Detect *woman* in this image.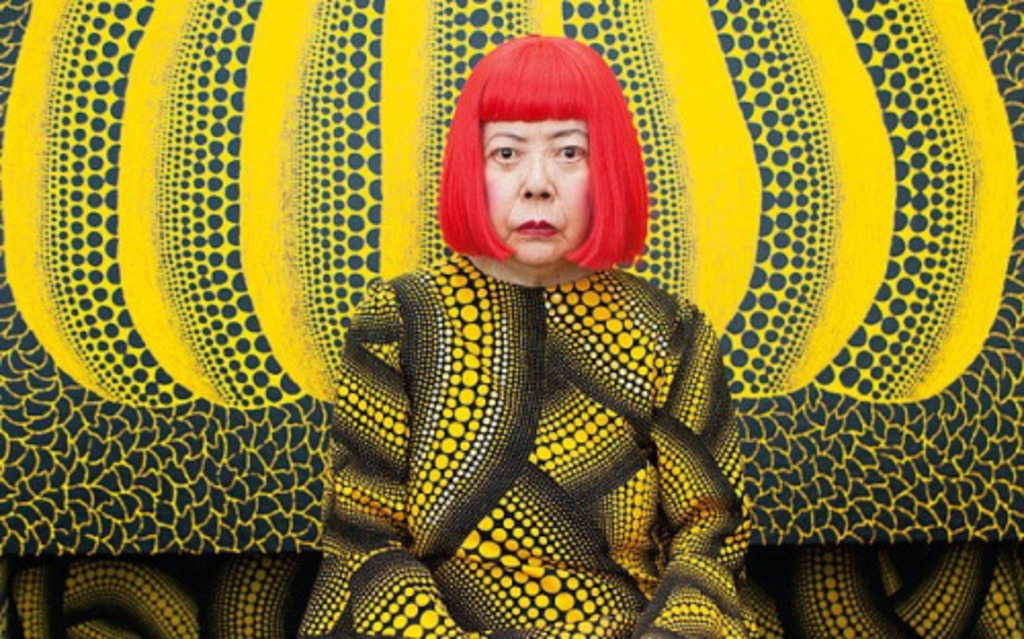
Detection: [317,37,766,637].
